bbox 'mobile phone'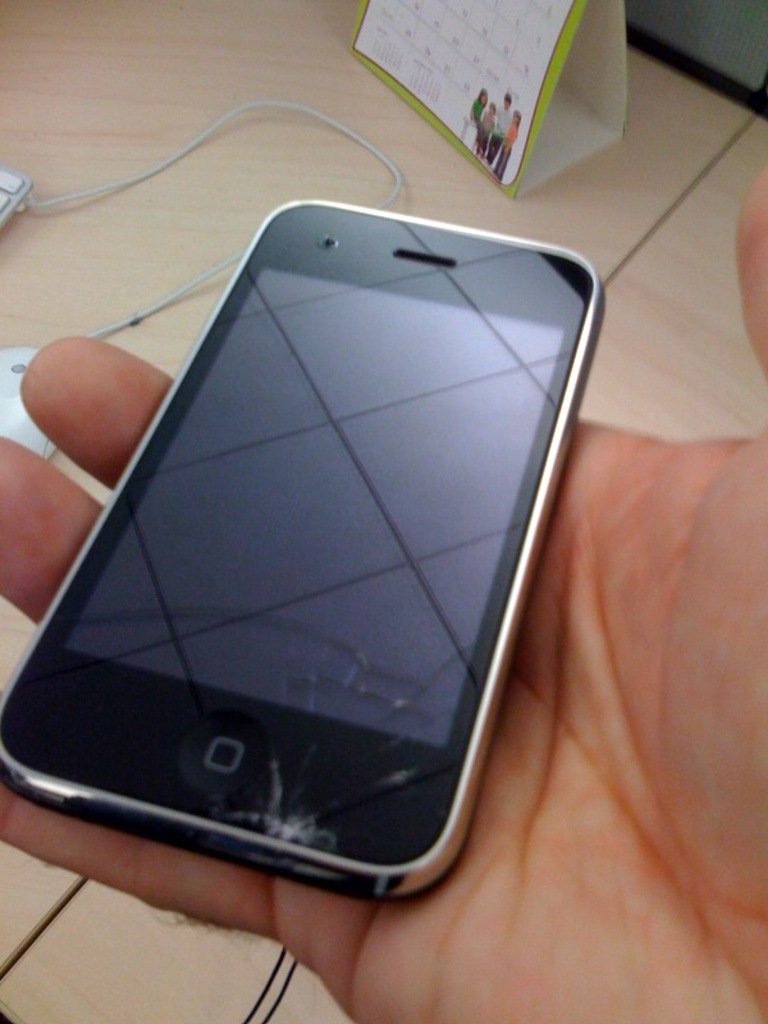
box(0, 198, 611, 908)
